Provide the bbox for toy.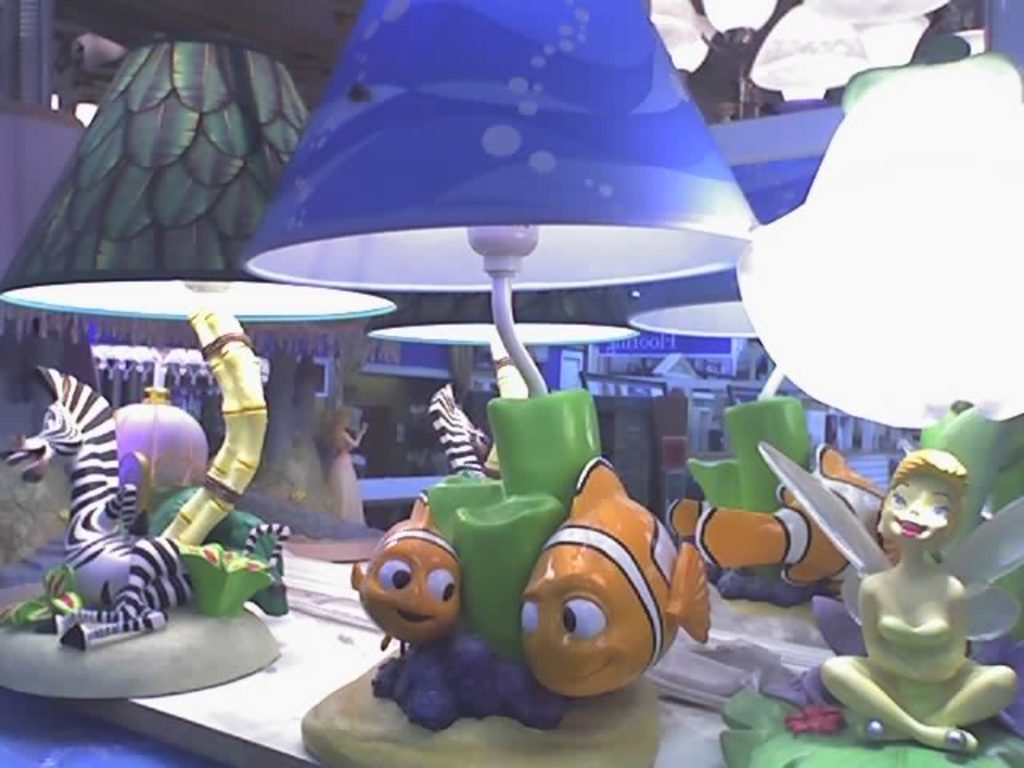
[left=342, top=493, right=462, bottom=662].
